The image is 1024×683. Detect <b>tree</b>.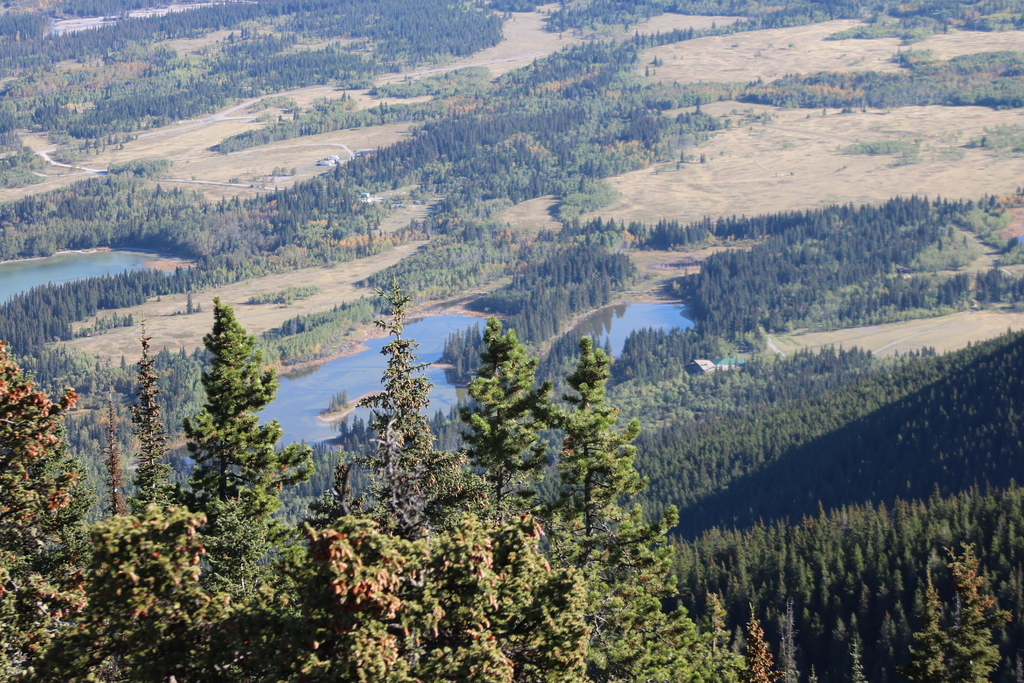
Detection: 539 334 742 682.
